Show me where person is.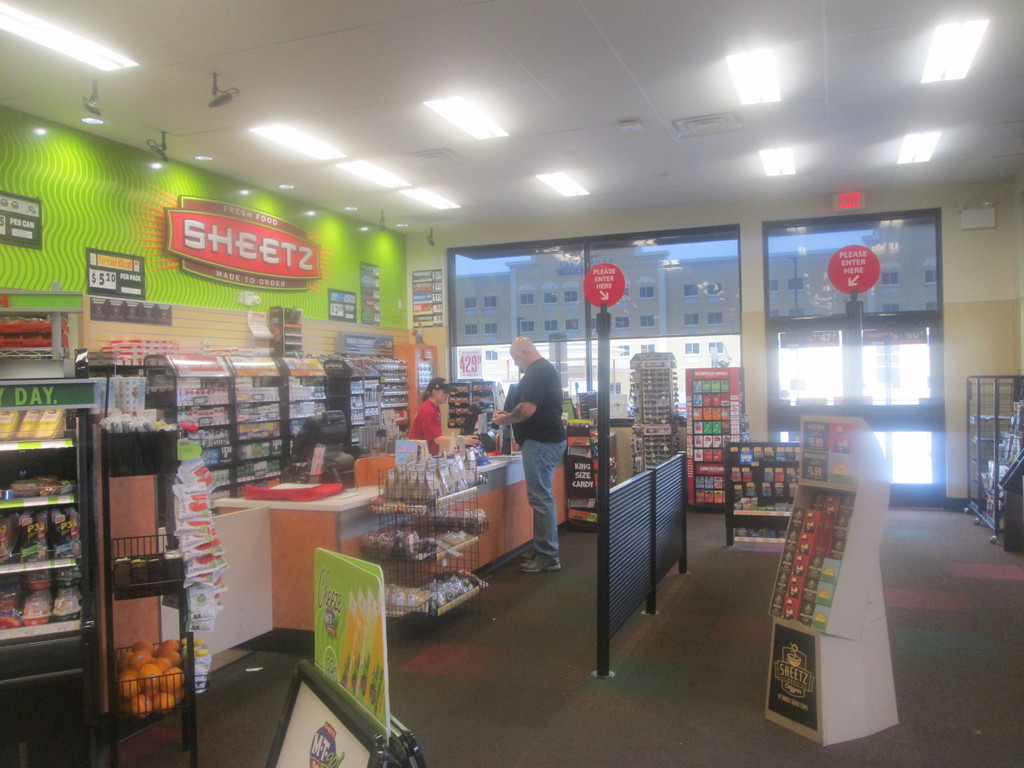
person is at (497, 338, 562, 576).
